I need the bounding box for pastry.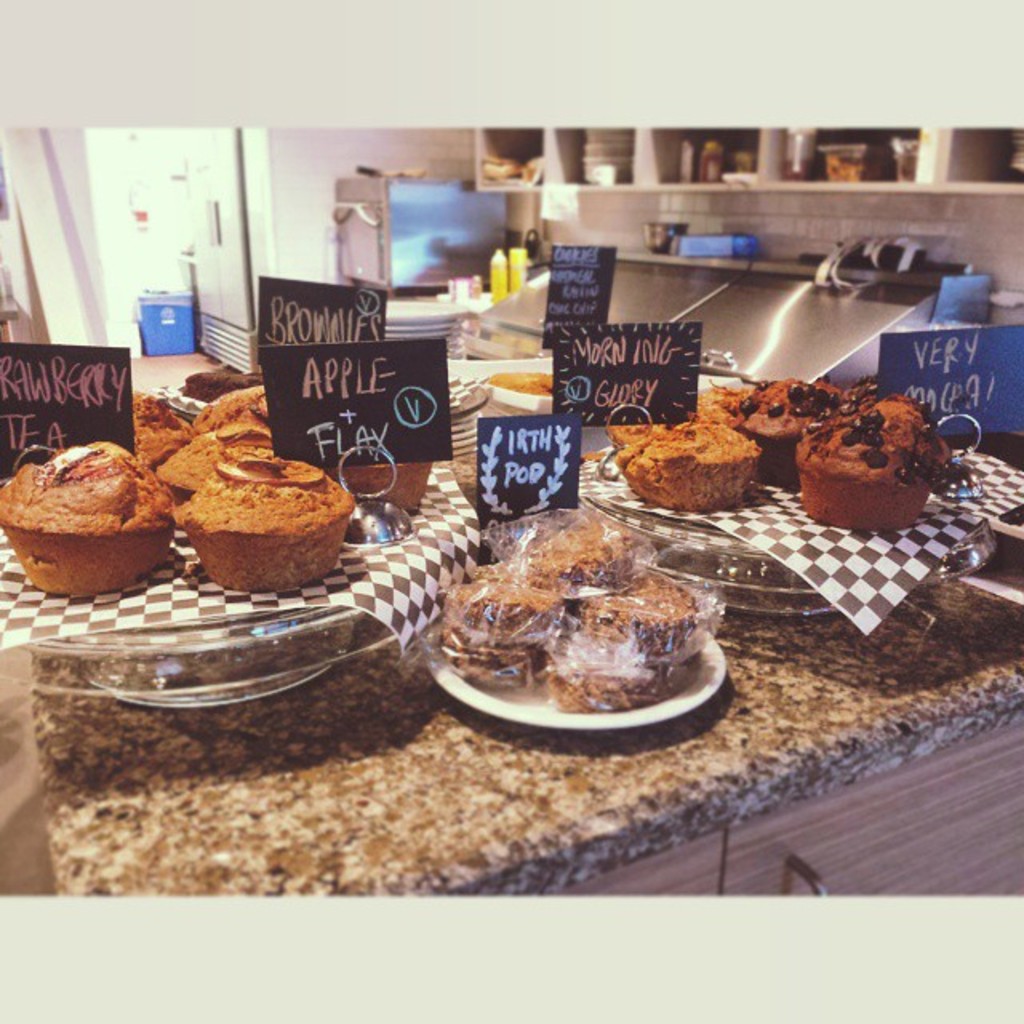
Here it is: x1=166, y1=440, x2=355, y2=590.
